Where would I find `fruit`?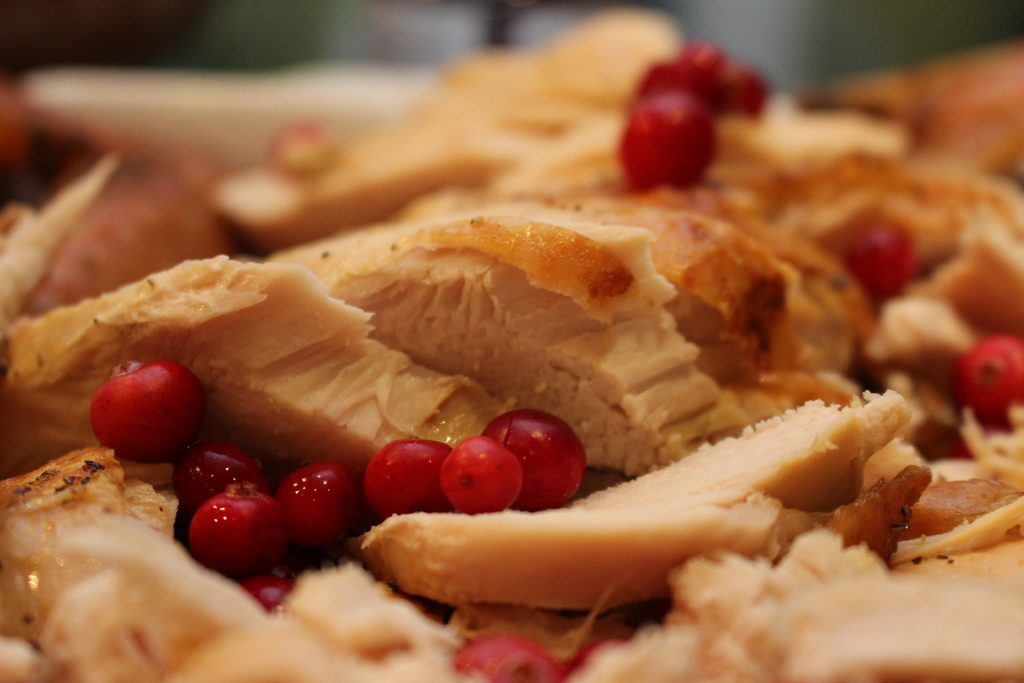
At (951, 338, 1023, 415).
